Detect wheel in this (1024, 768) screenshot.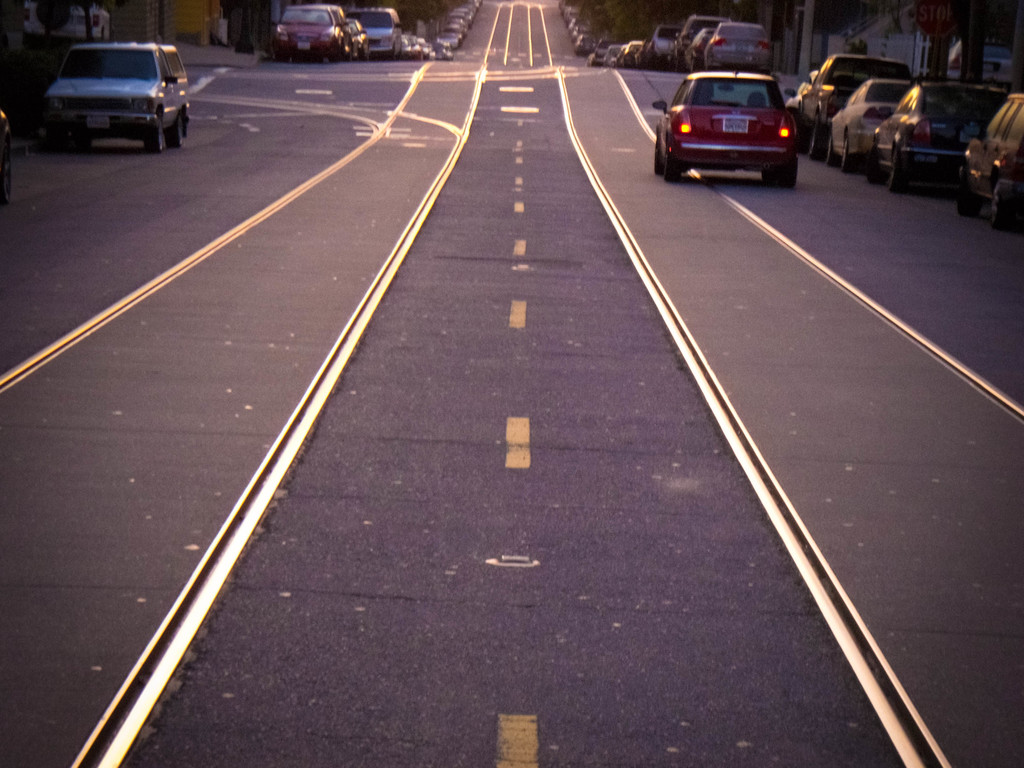
Detection: 880 150 897 191.
